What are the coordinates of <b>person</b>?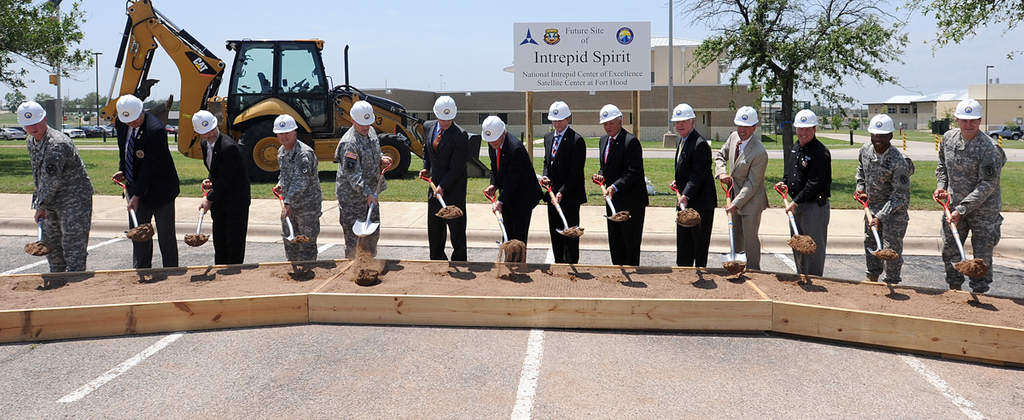
16:96:98:272.
